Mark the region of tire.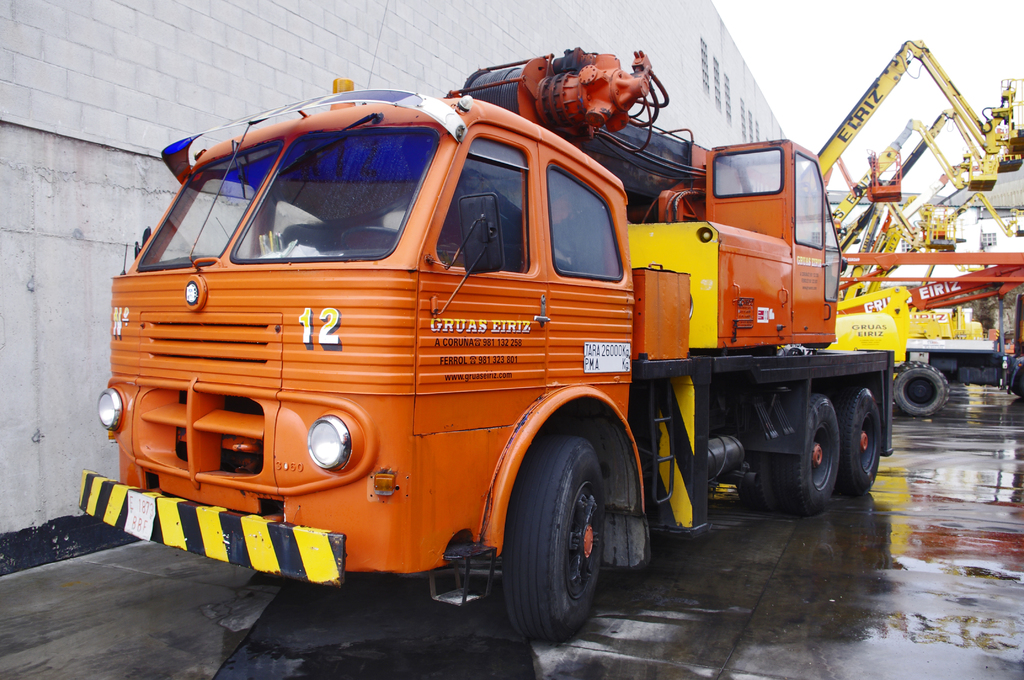
Region: 769 392 837 510.
